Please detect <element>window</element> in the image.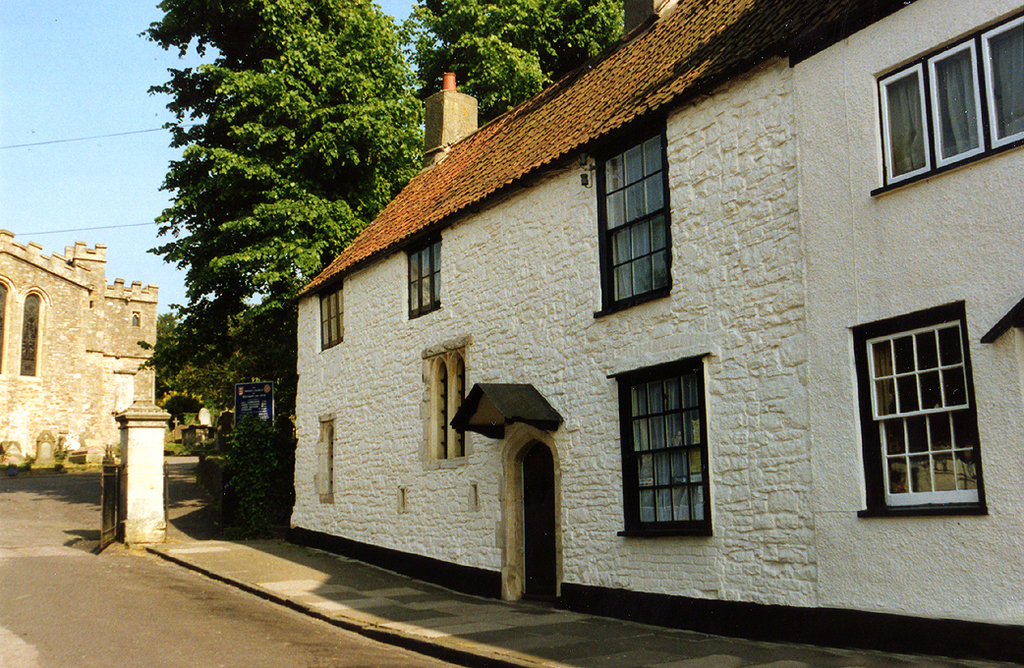
{"x1": 400, "y1": 228, "x2": 462, "y2": 322}.
